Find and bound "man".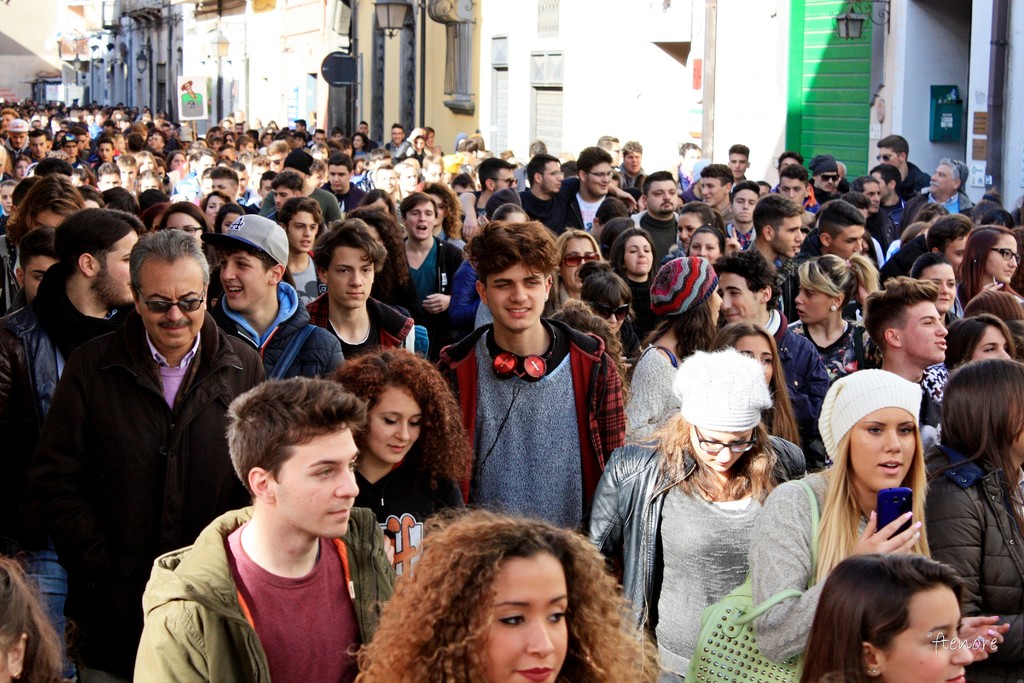
Bound: (left=630, top=173, right=687, bottom=286).
